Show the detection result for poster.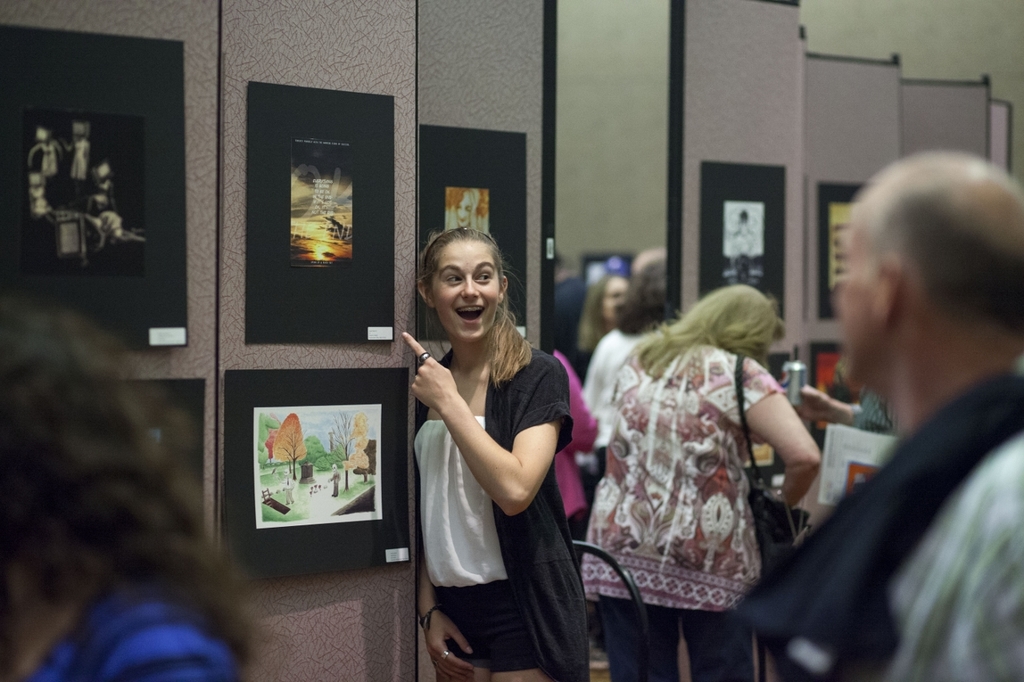
crop(442, 183, 495, 241).
